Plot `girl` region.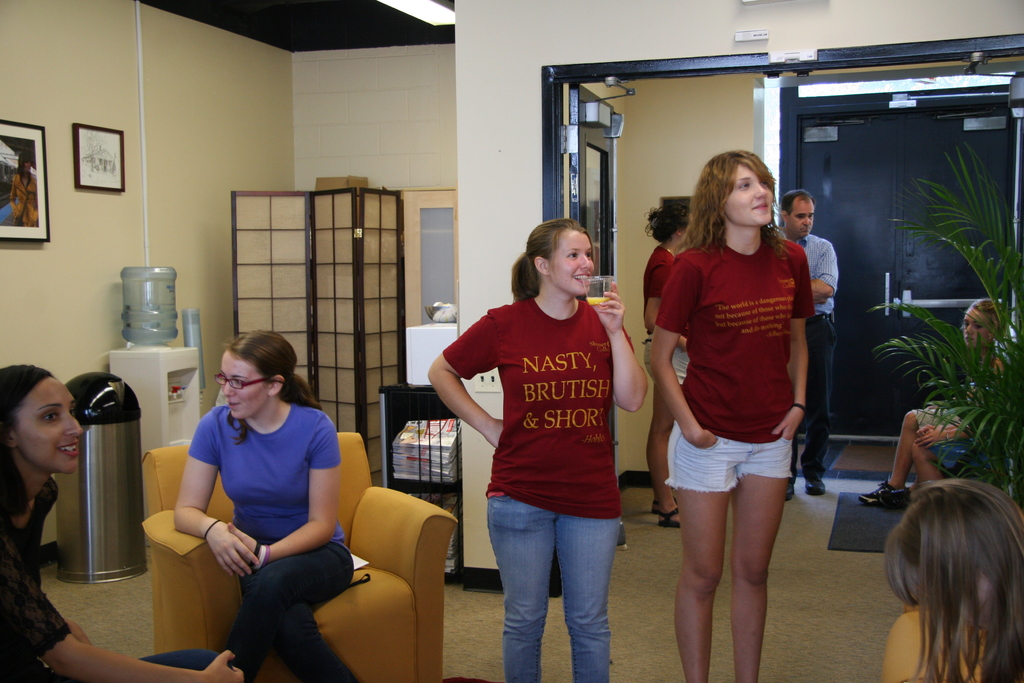
Plotted at <region>170, 329, 356, 682</region>.
